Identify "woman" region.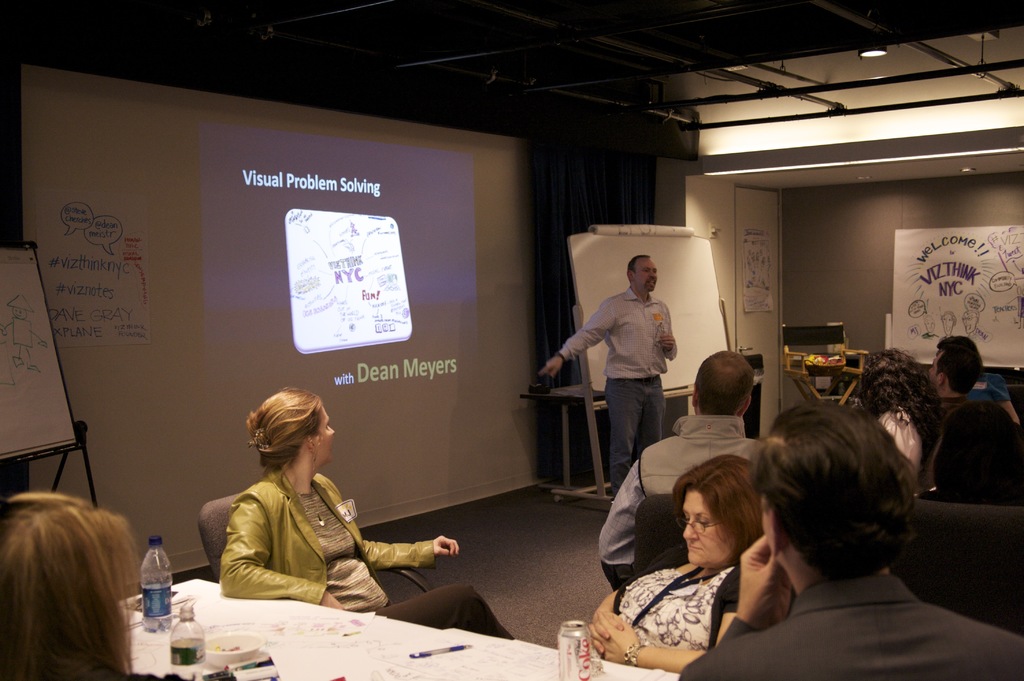
Region: [225,385,515,642].
